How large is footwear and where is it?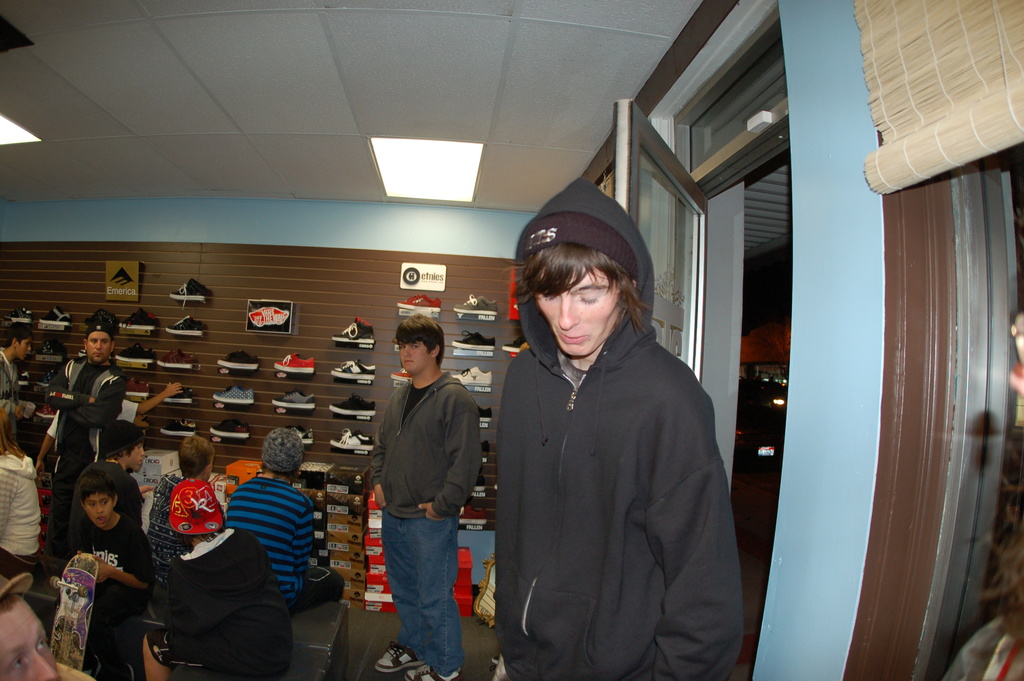
Bounding box: x1=397, y1=295, x2=440, y2=314.
